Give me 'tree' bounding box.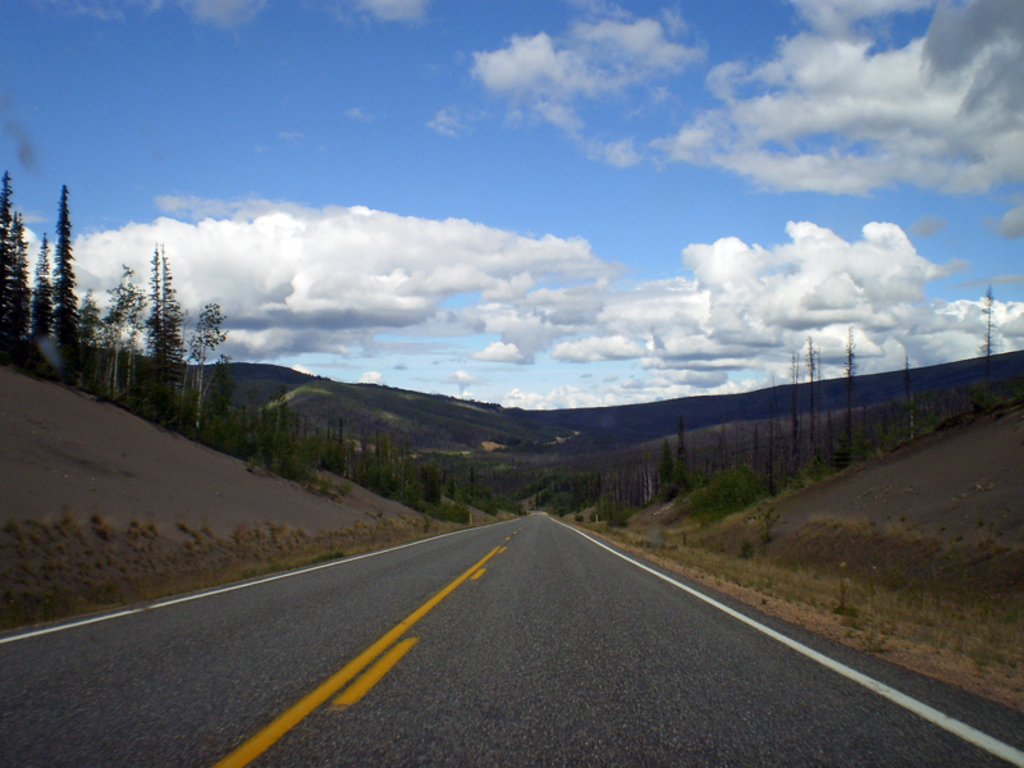
<bbox>27, 236, 58, 374</bbox>.
